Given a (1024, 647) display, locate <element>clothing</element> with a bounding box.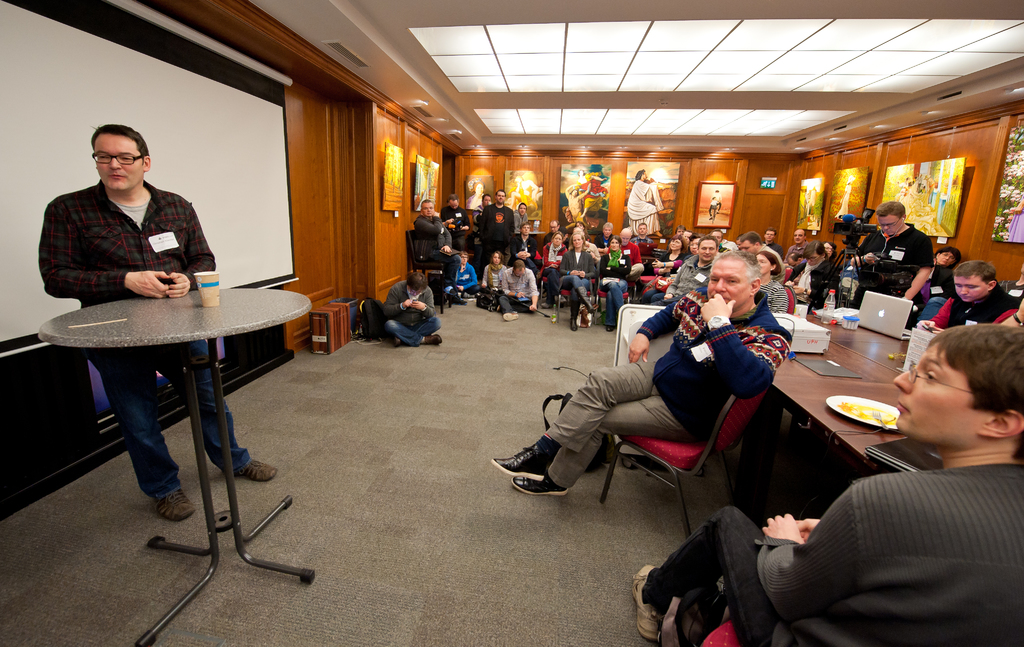
Located: x1=494 y1=291 x2=534 y2=315.
